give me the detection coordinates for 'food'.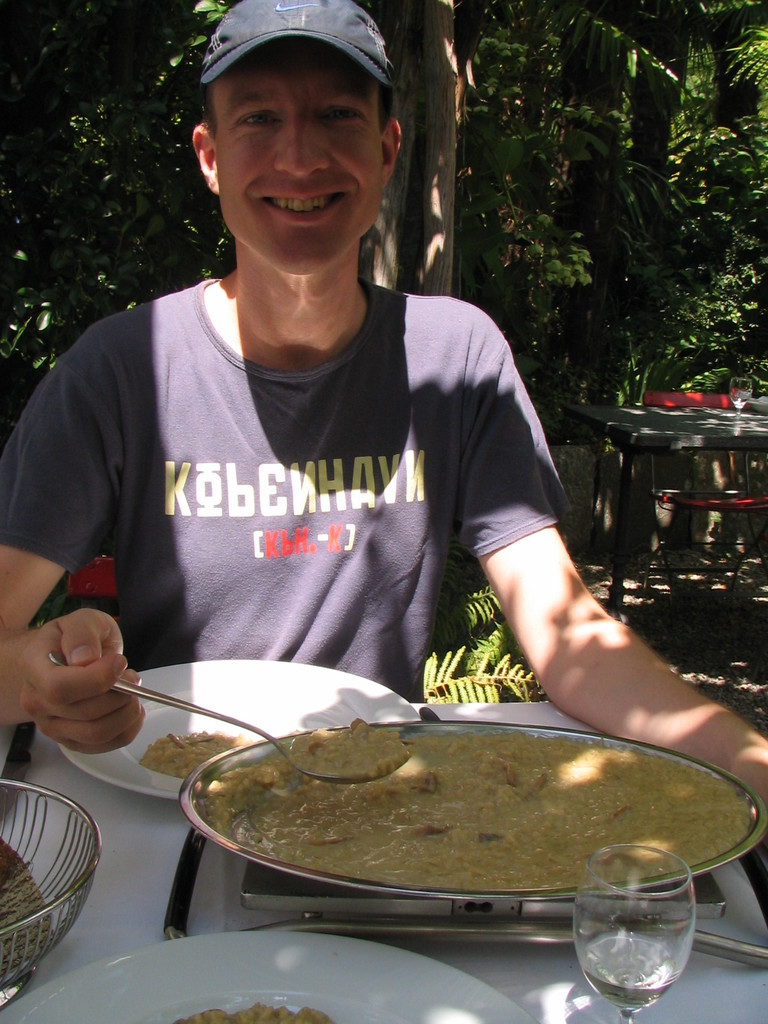
<box>195,712,753,897</box>.
